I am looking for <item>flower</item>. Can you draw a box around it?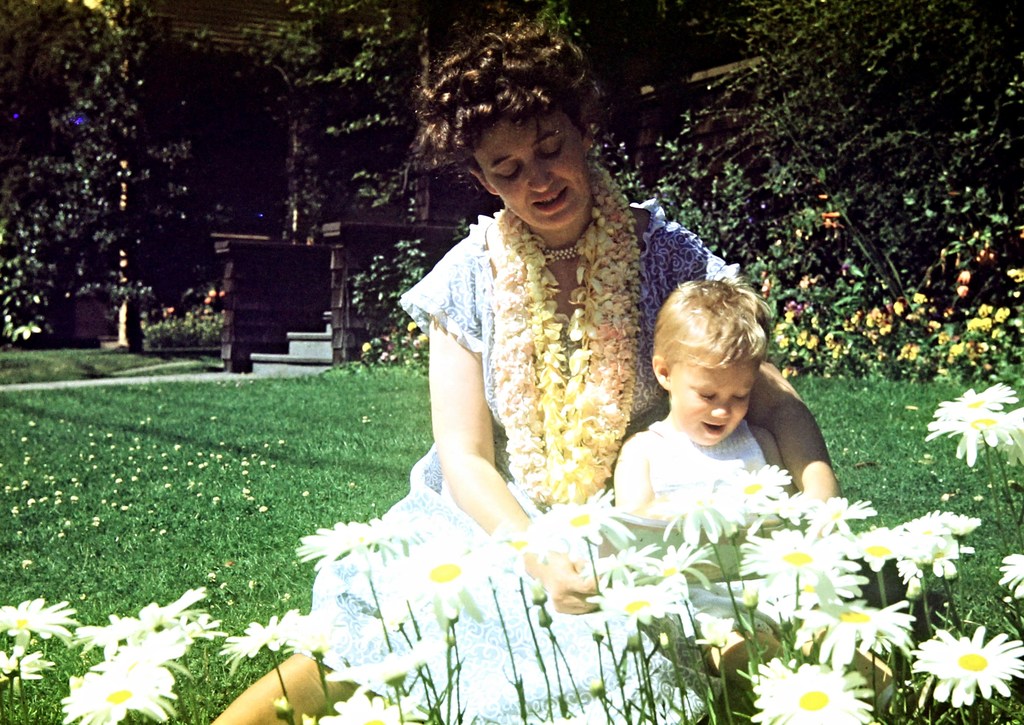
Sure, the bounding box is select_region(747, 659, 887, 724).
